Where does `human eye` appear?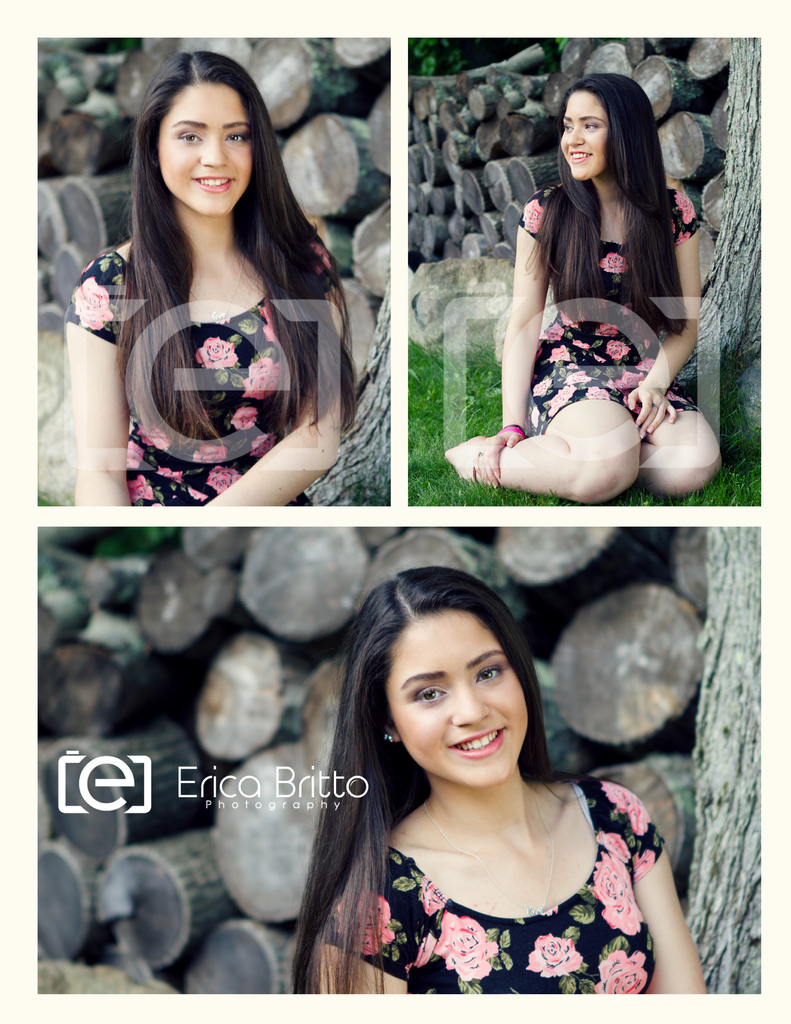
Appears at [178, 128, 203, 145].
